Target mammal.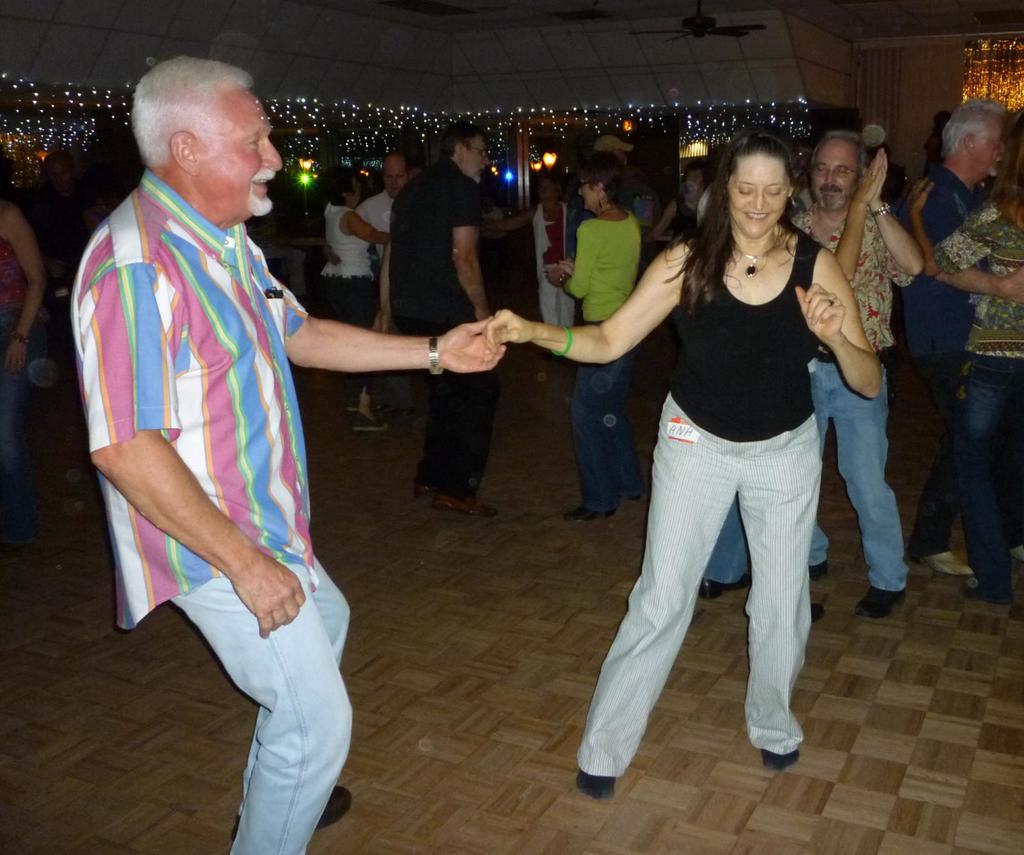
Target region: <bbox>314, 172, 393, 429</bbox>.
